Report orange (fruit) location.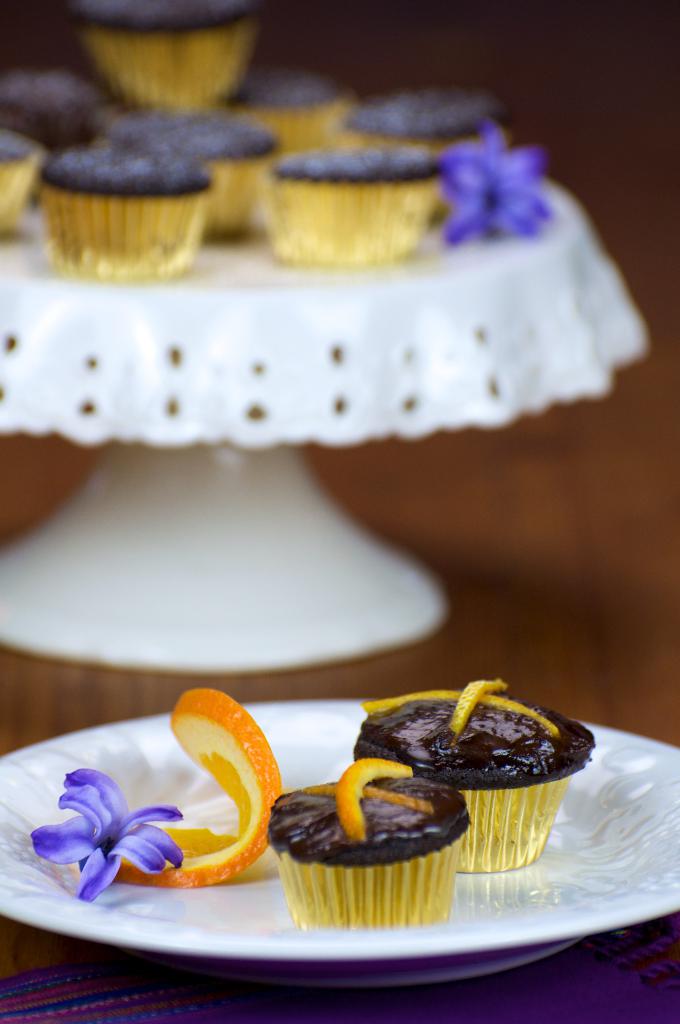
Report: [138, 717, 282, 881].
